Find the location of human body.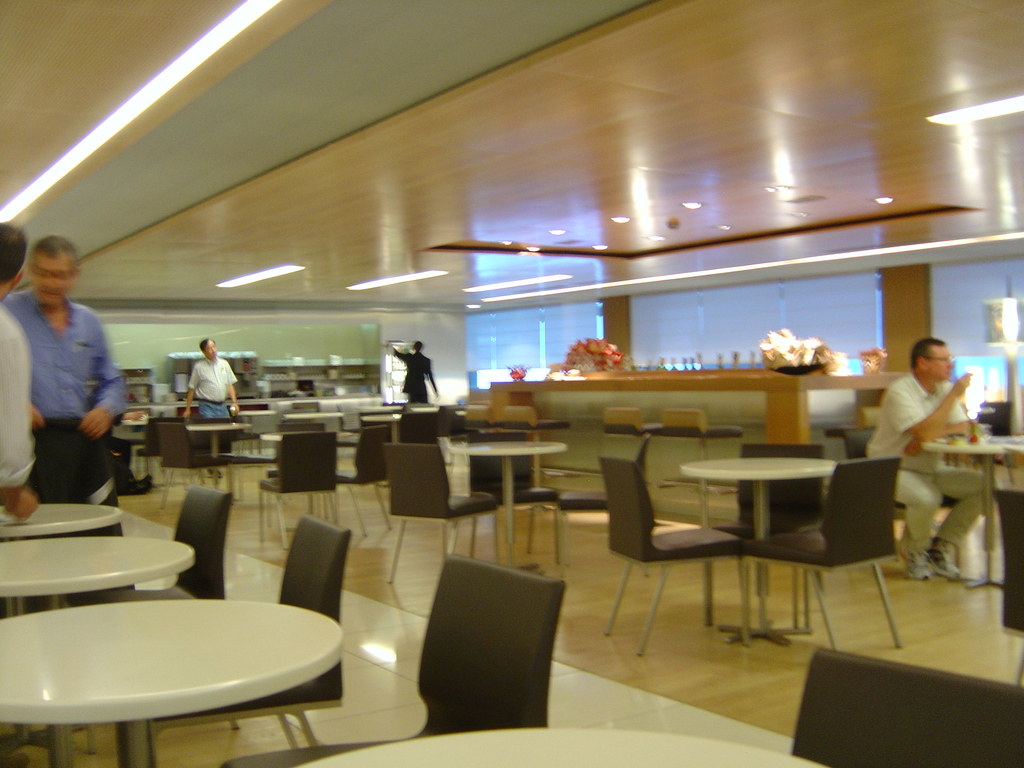
Location: x1=0, y1=224, x2=42, y2=518.
